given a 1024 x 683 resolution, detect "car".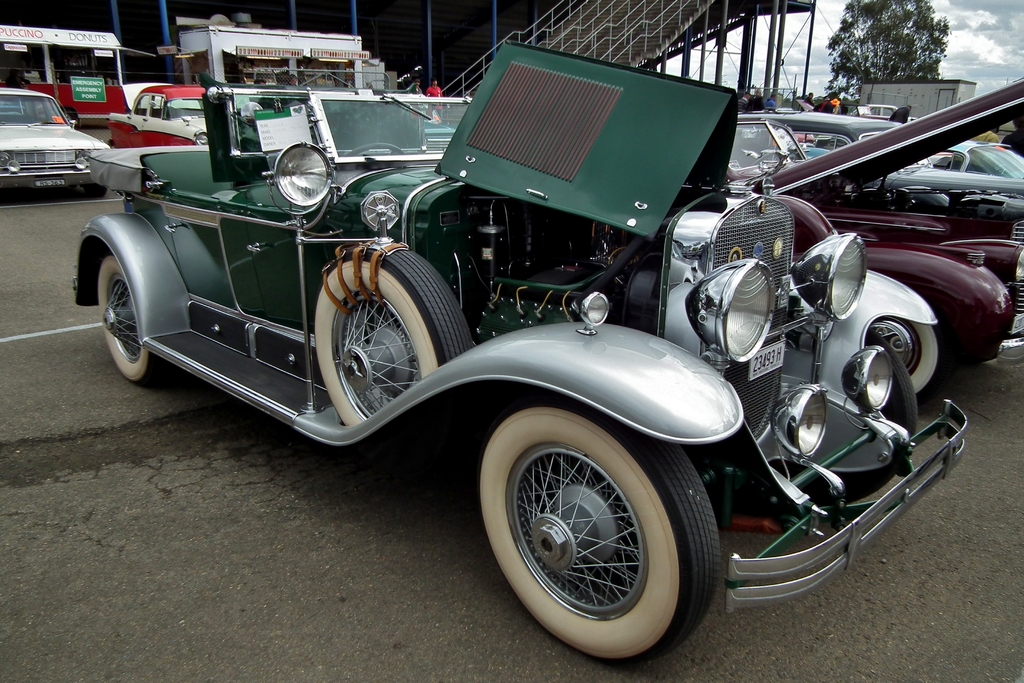
x1=0, y1=85, x2=107, y2=194.
